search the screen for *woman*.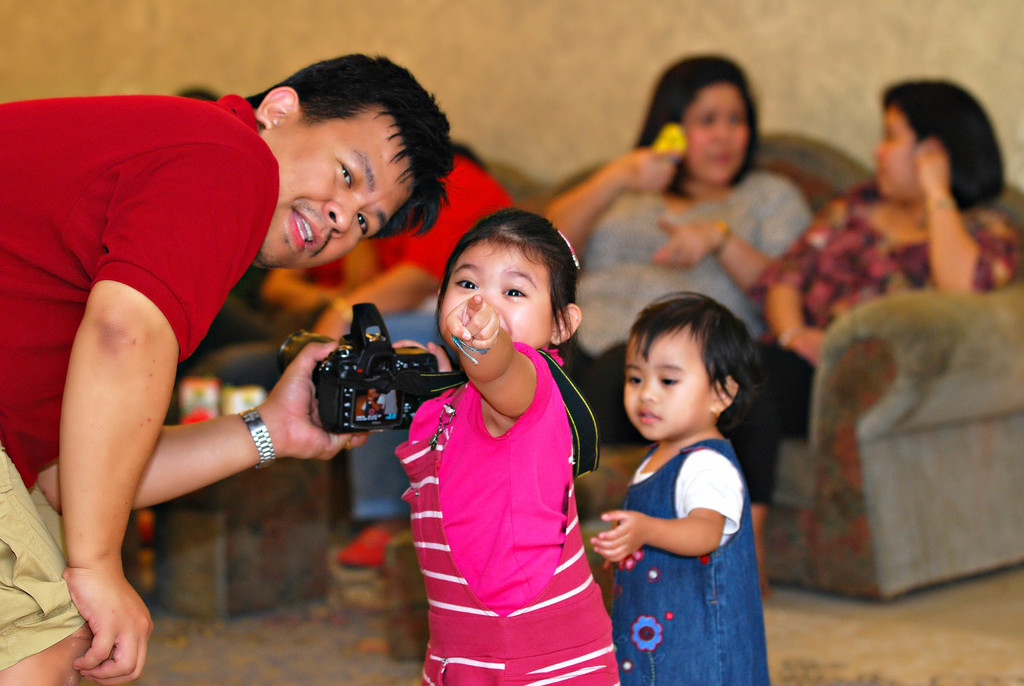
Found at {"x1": 535, "y1": 49, "x2": 820, "y2": 446}.
